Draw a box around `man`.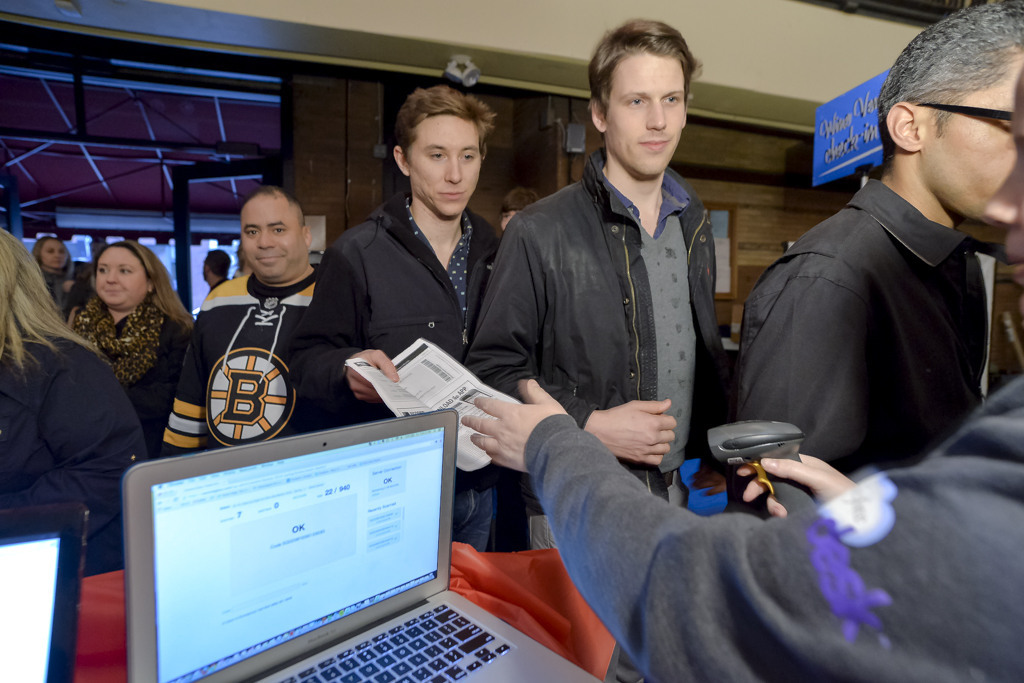
bbox(706, 42, 1023, 520).
